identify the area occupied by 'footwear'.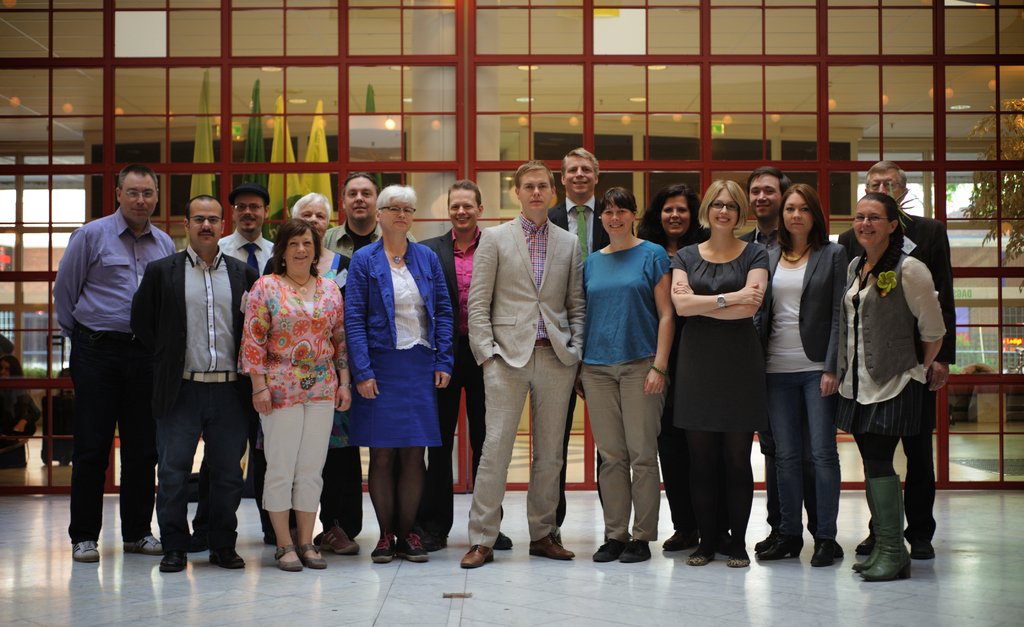
Area: region(613, 538, 650, 564).
